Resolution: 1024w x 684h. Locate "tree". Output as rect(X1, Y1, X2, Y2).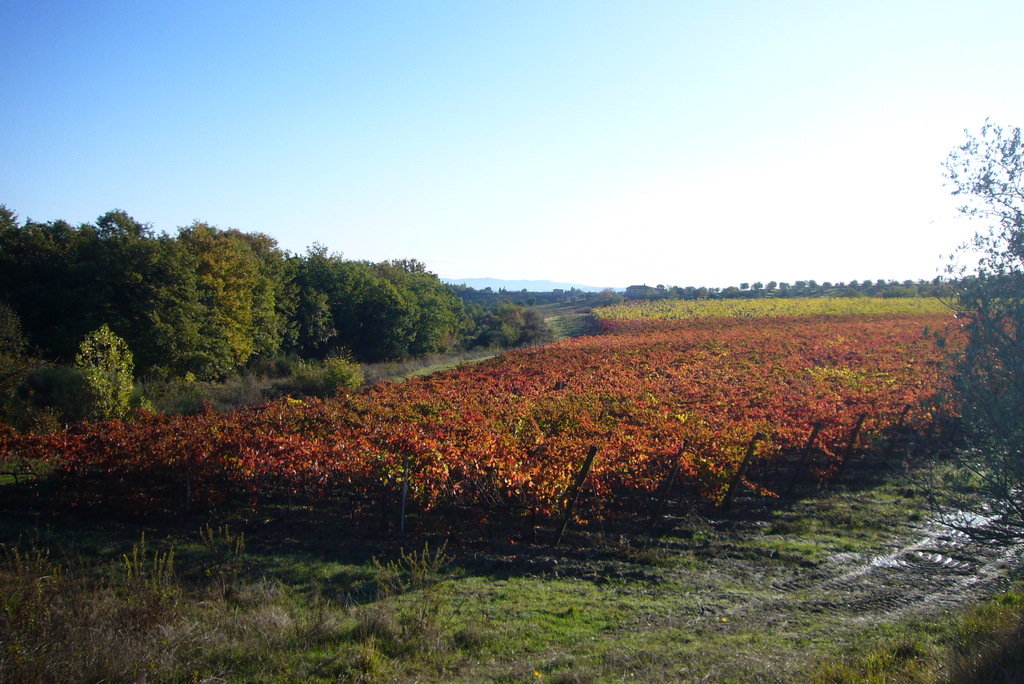
rect(288, 268, 327, 359).
